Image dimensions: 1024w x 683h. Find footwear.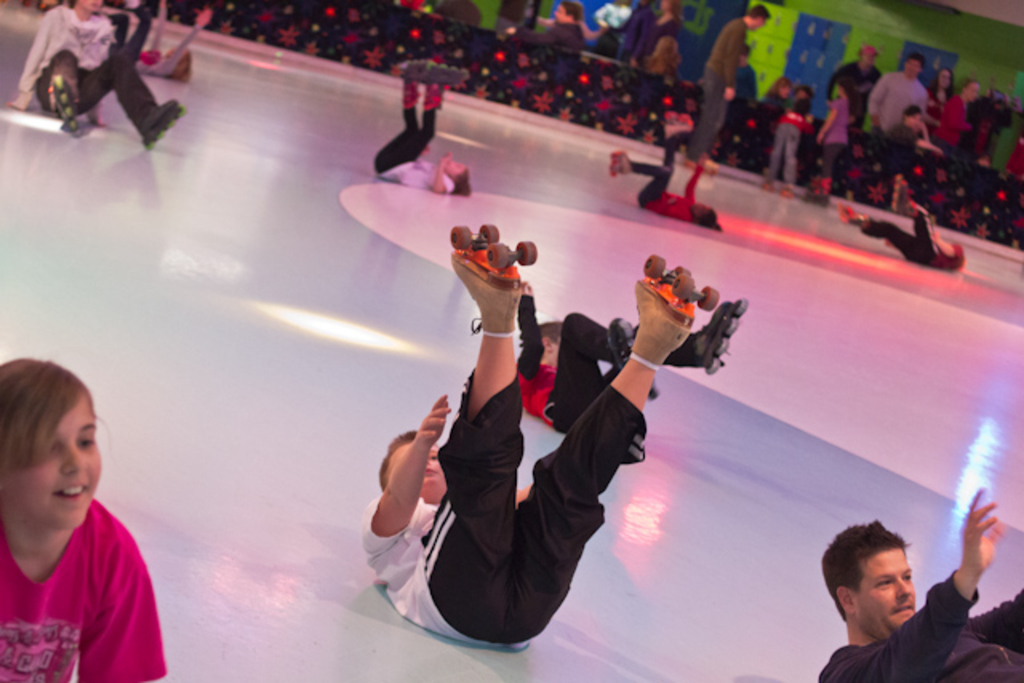
left=450, top=250, right=523, bottom=338.
